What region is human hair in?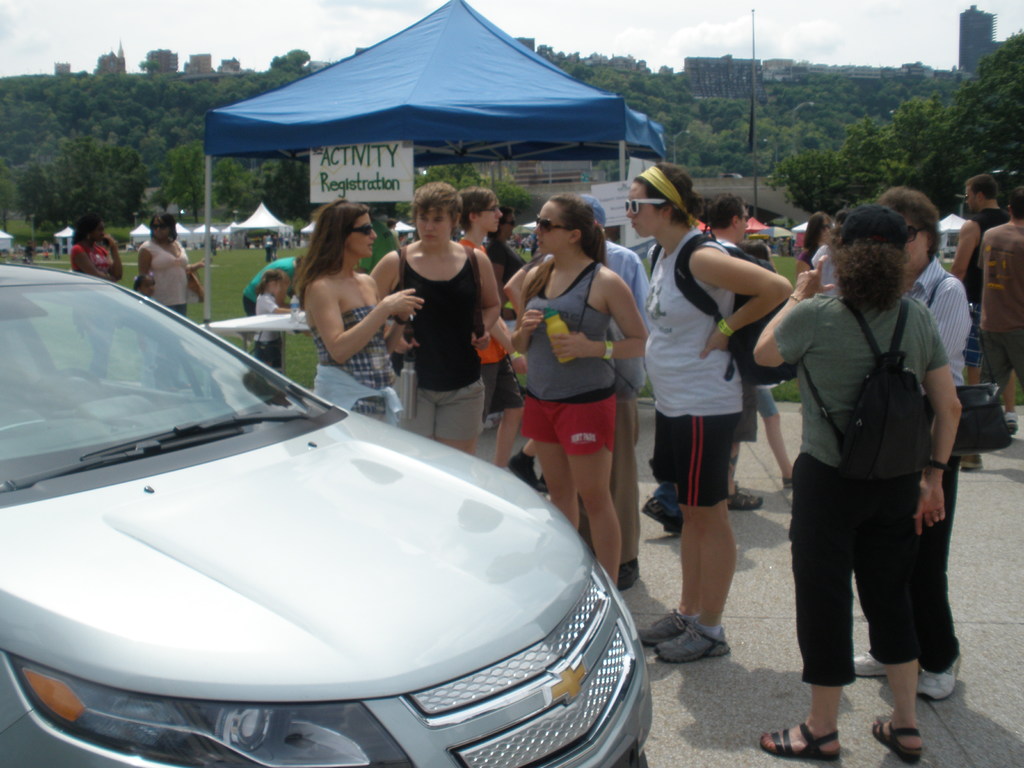
(386, 219, 397, 230).
